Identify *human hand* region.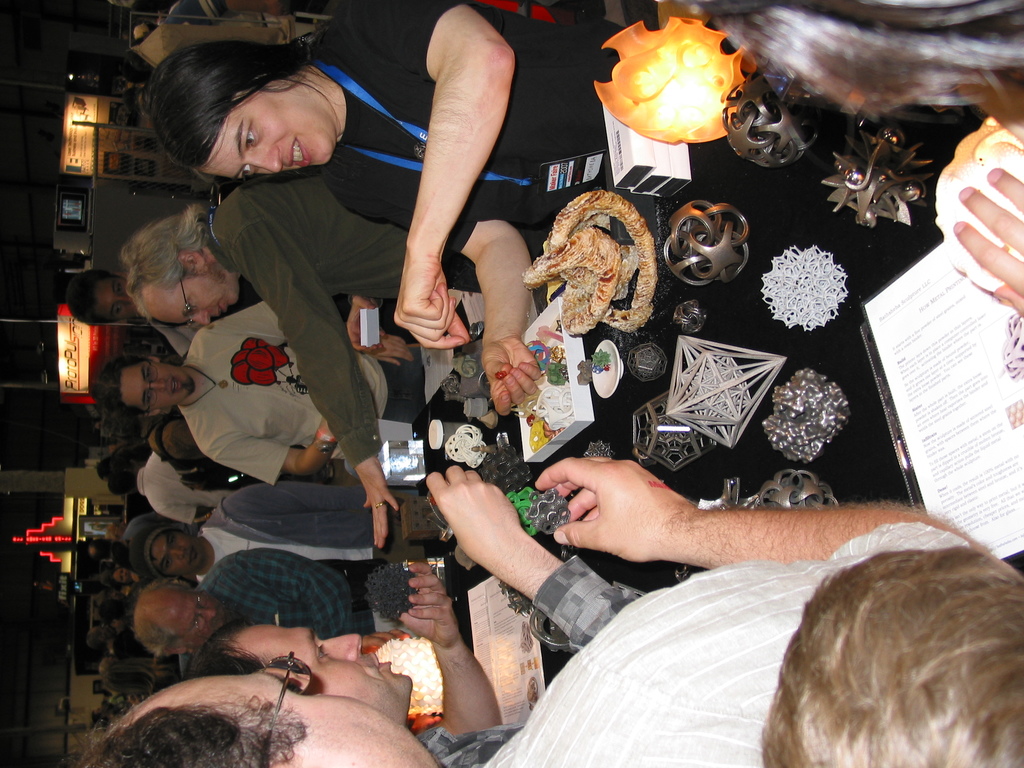
Region: x1=355 y1=456 x2=398 y2=549.
